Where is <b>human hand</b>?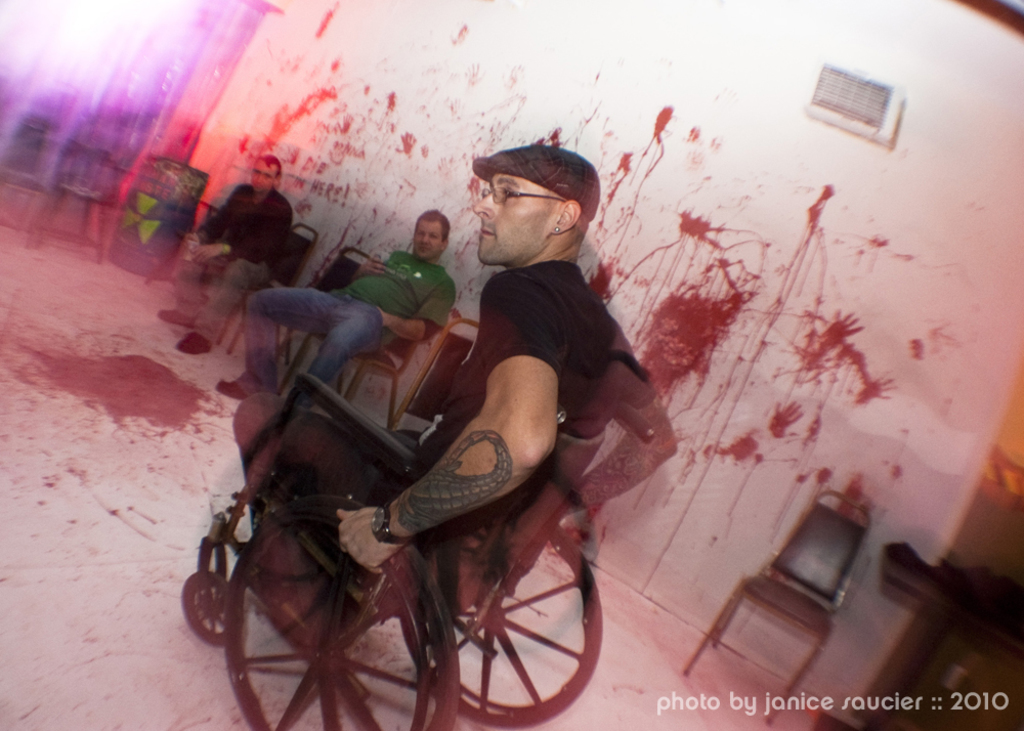
pyautogui.locateOnScreen(178, 232, 199, 260).
